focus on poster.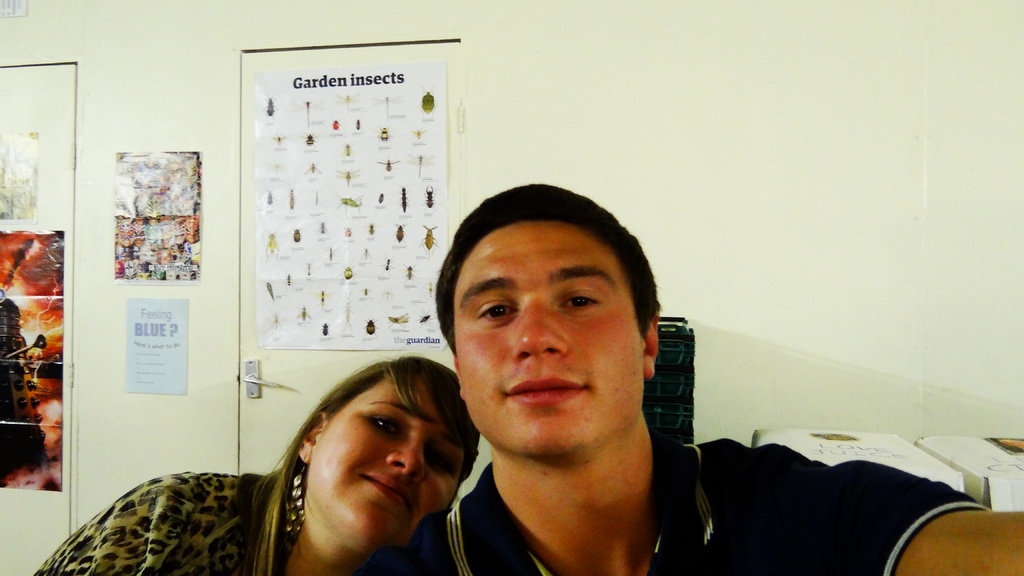
Focused at crop(0, 230, 65, 492).
